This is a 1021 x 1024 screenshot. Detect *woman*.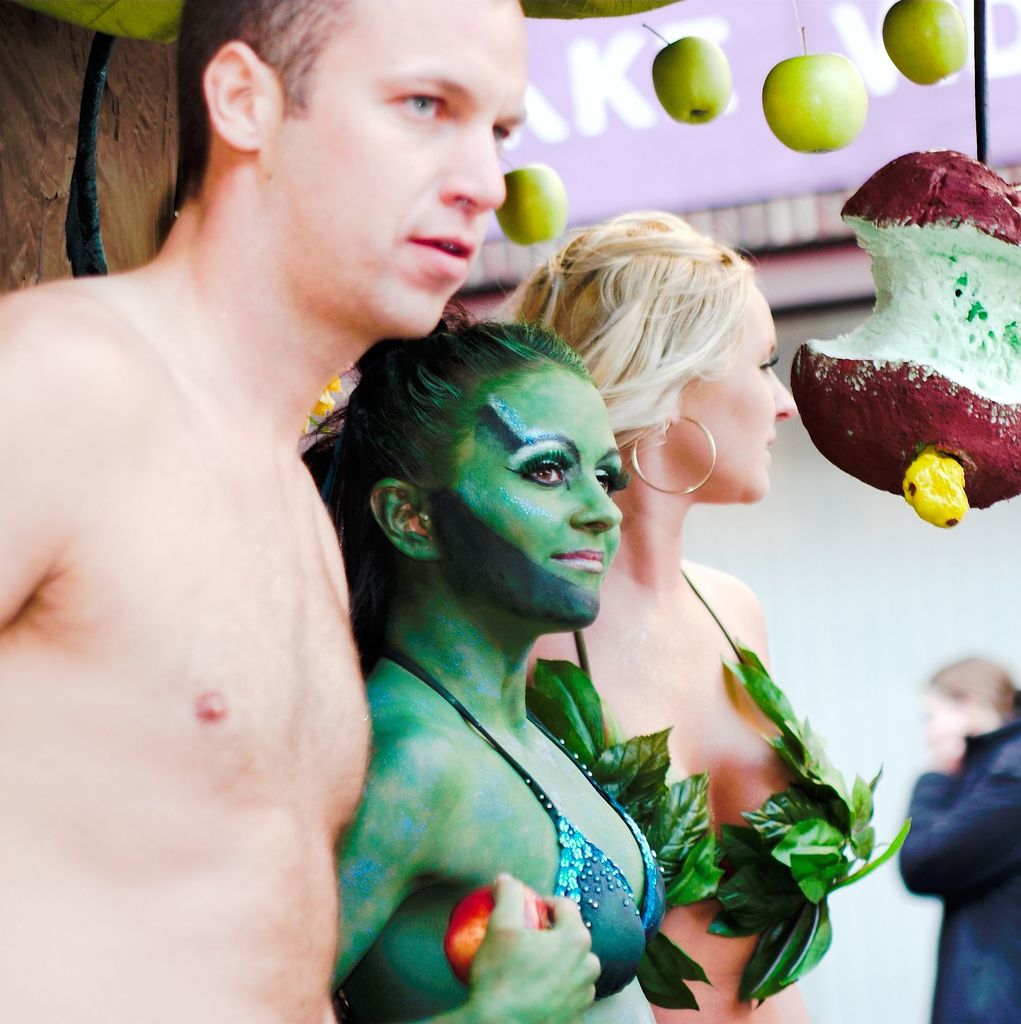
crop(322, 327, 711, 1023).
